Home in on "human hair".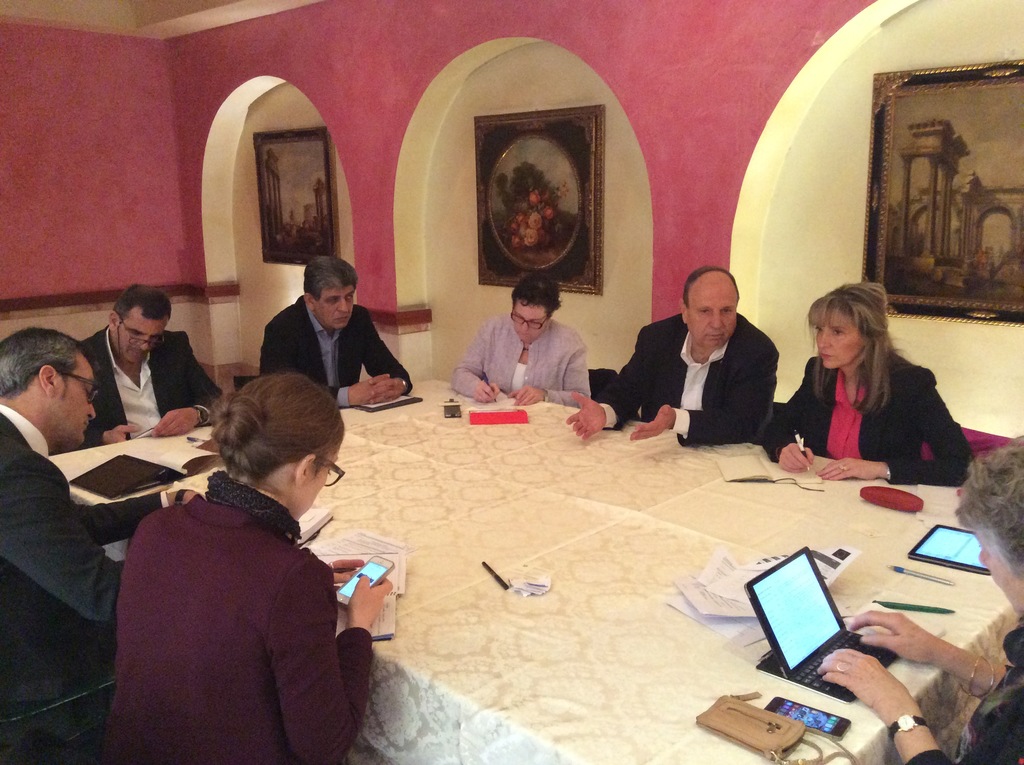
Homed in at x1=954, y1=437, x2=1023, y2=583.
